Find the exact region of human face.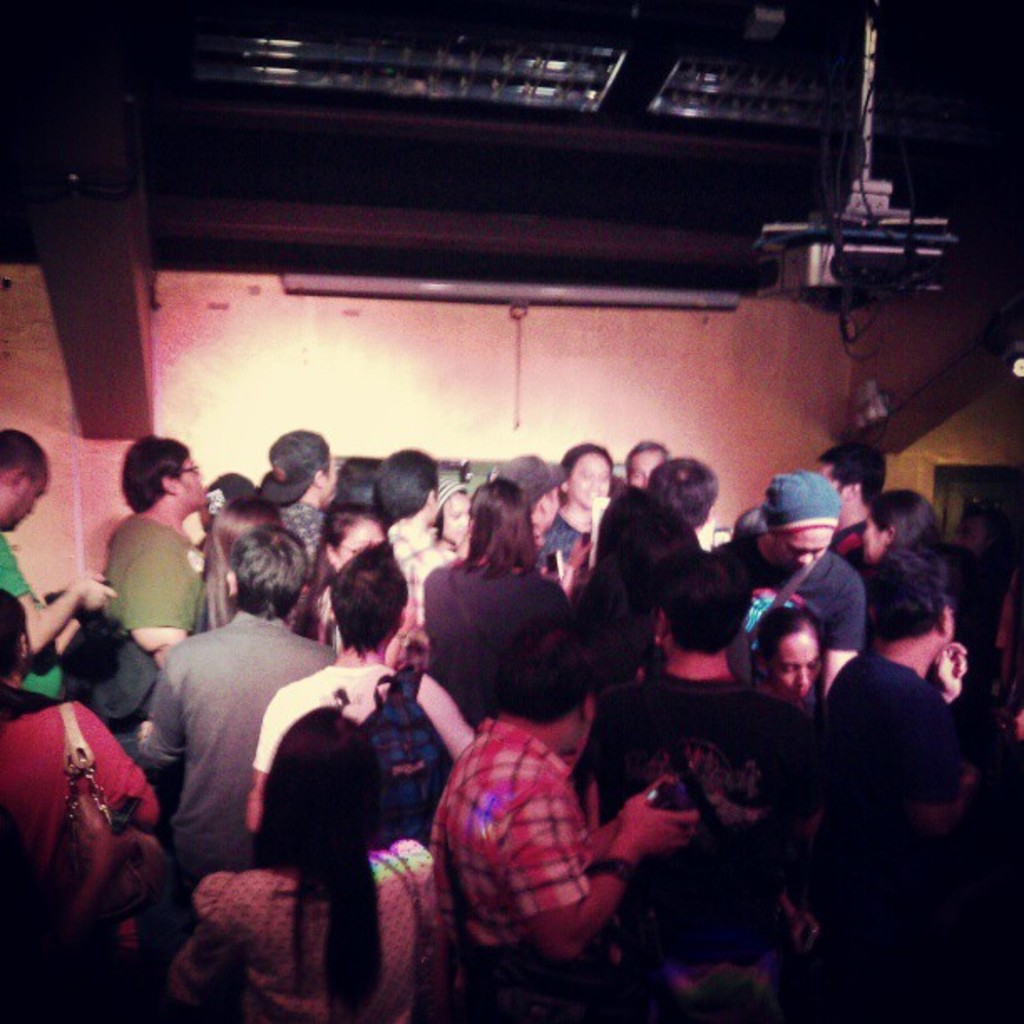
Exact region: (562, 445, 607, 512).
